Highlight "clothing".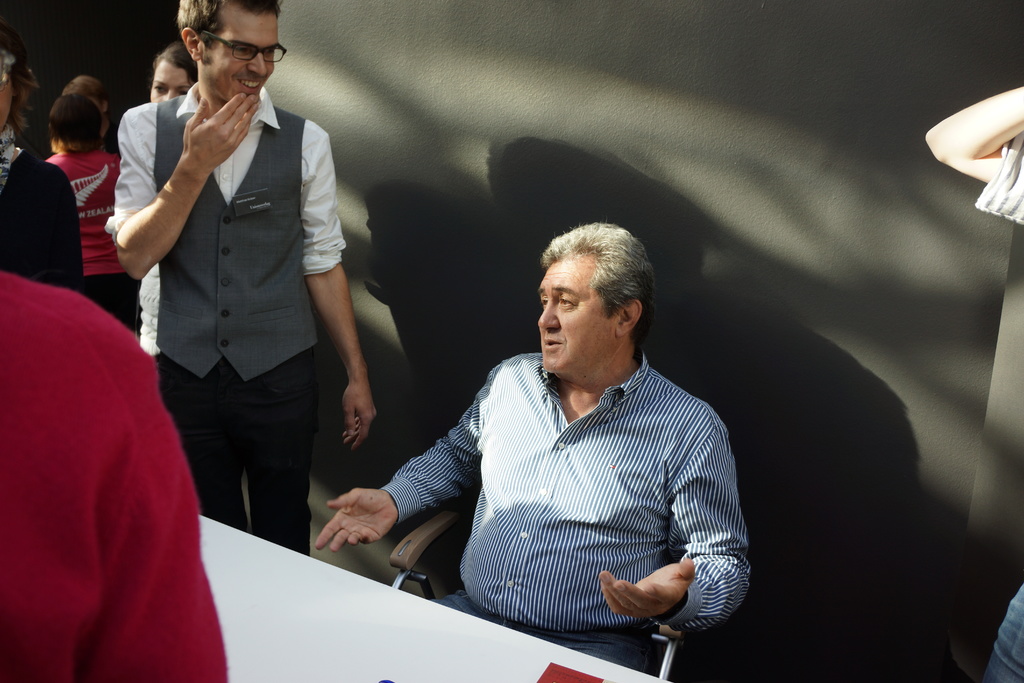
Highlighted region: pyautogui.locateOnScreen(0, 272, 228, 682).
